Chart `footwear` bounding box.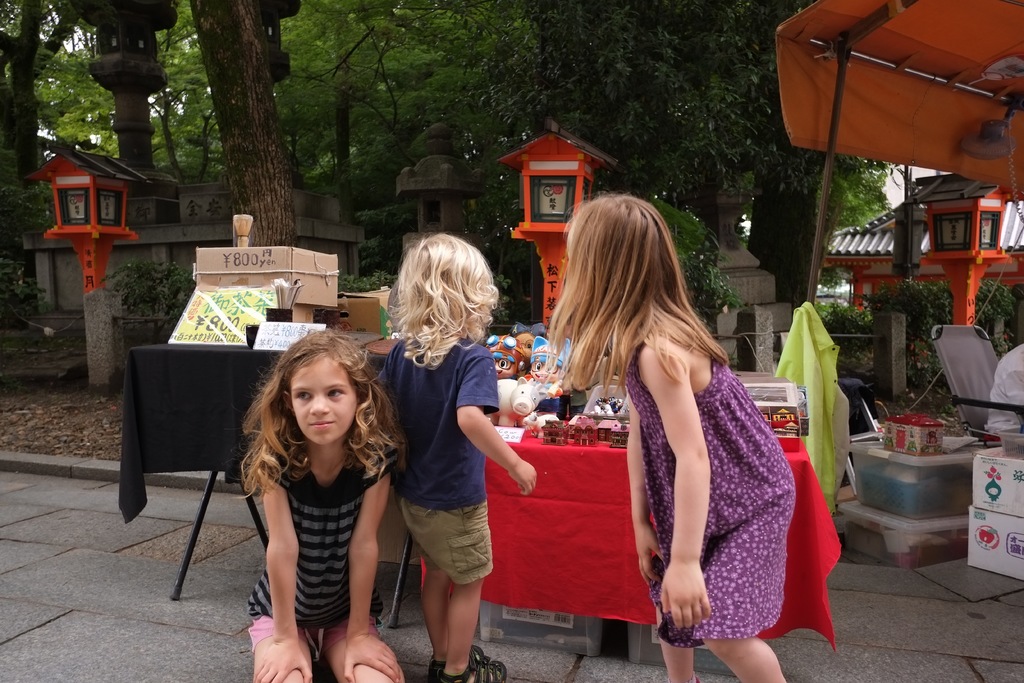
Charted: [left=425, top=639, right=508, bottom=680].
